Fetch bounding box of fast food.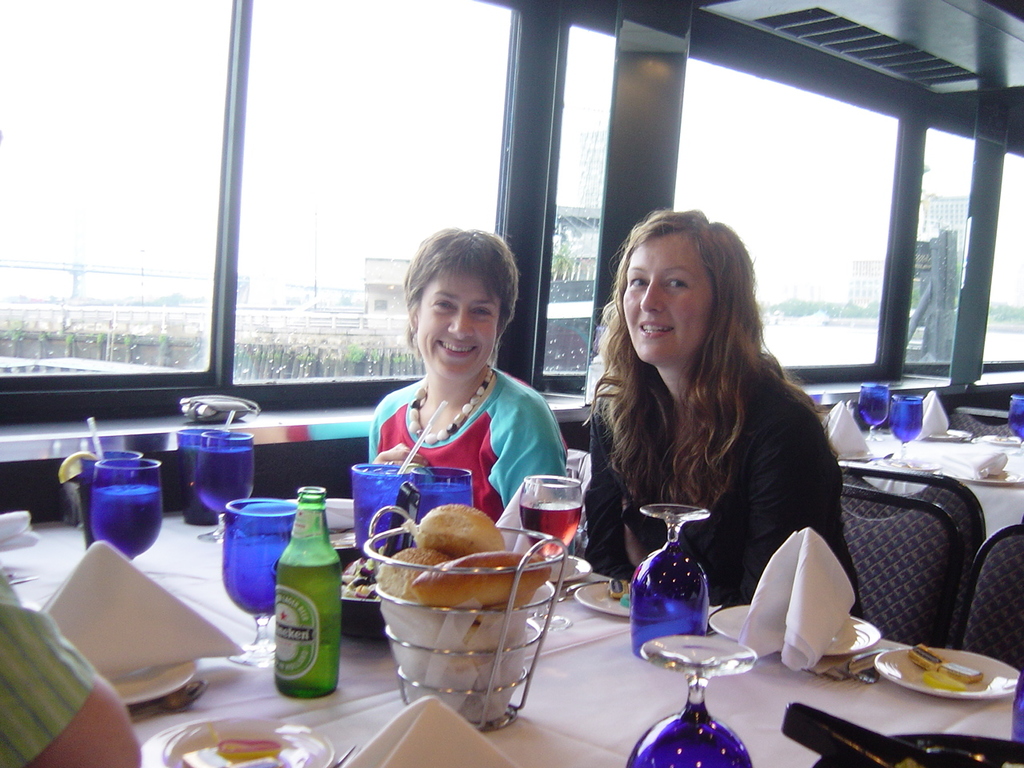
Bbox: box(414, 550, 551, 608).
